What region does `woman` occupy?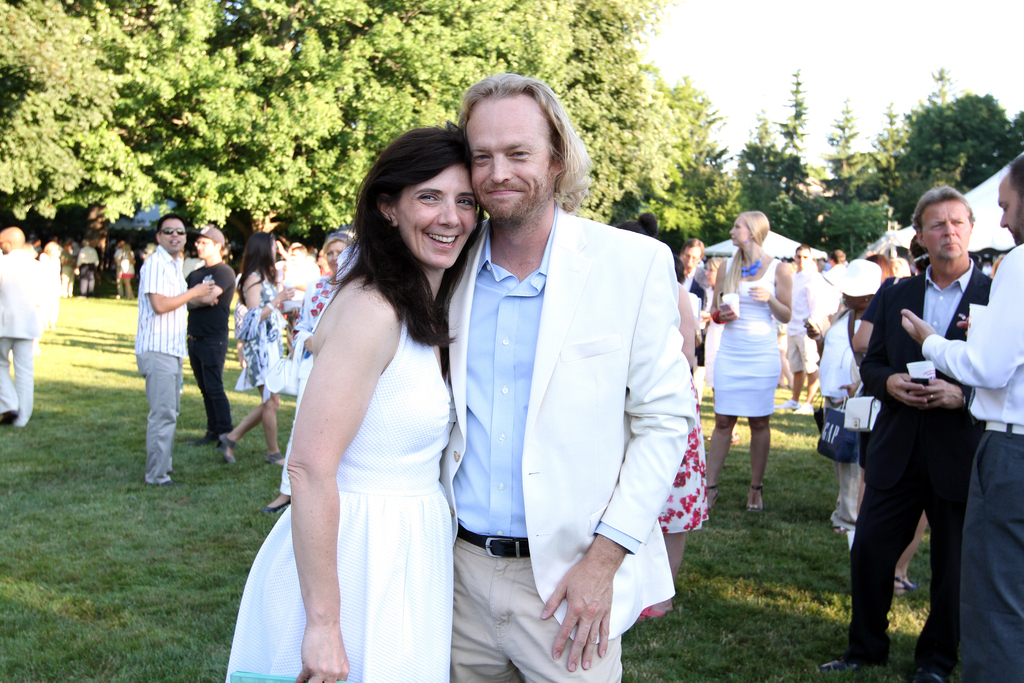
select_region(805, 264, 881, 552).
